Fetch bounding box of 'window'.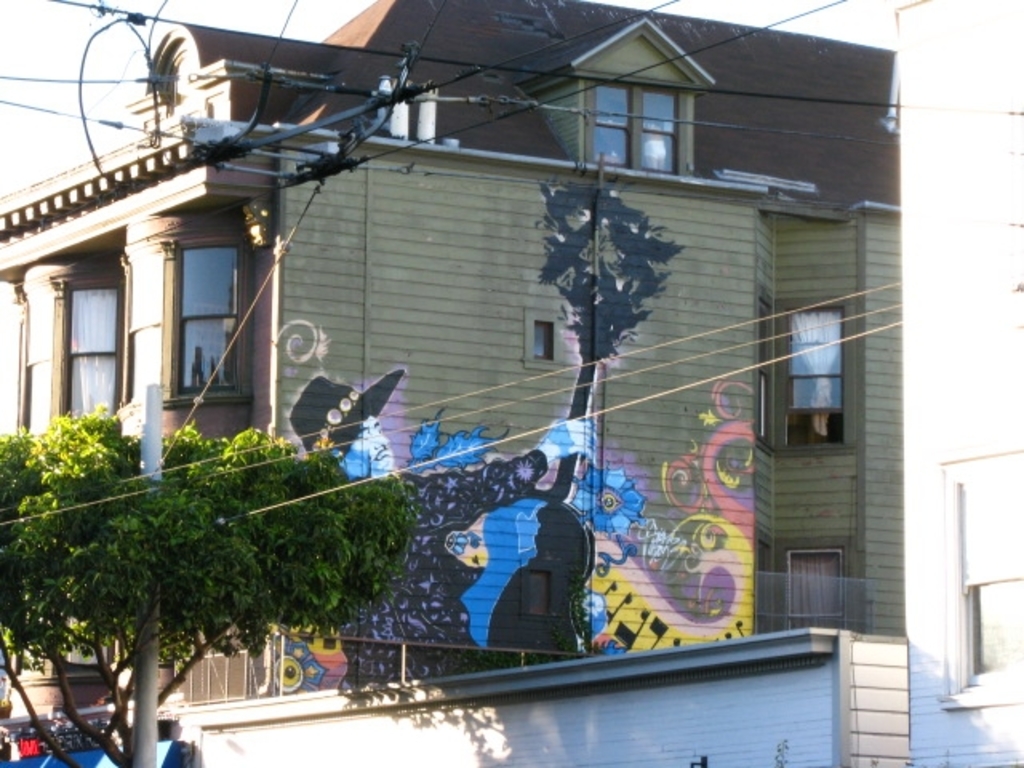
Bbox: box=[168, 230, 254, 406].
